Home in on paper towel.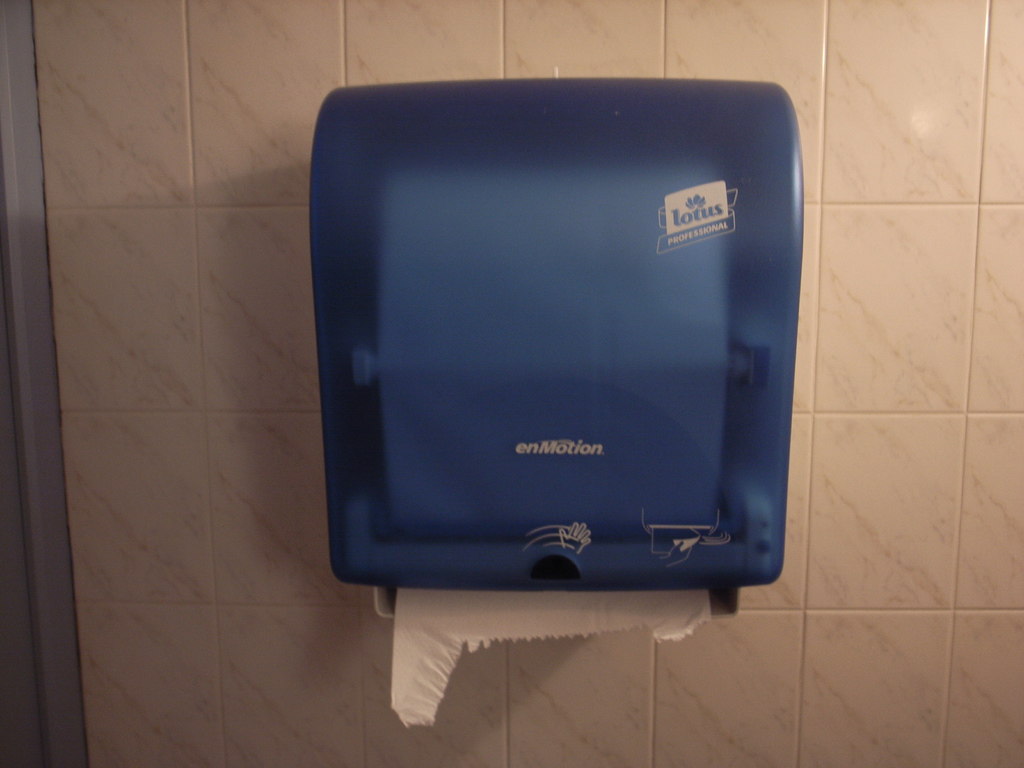
Homed in at crop(399, 581, 715, 735).
